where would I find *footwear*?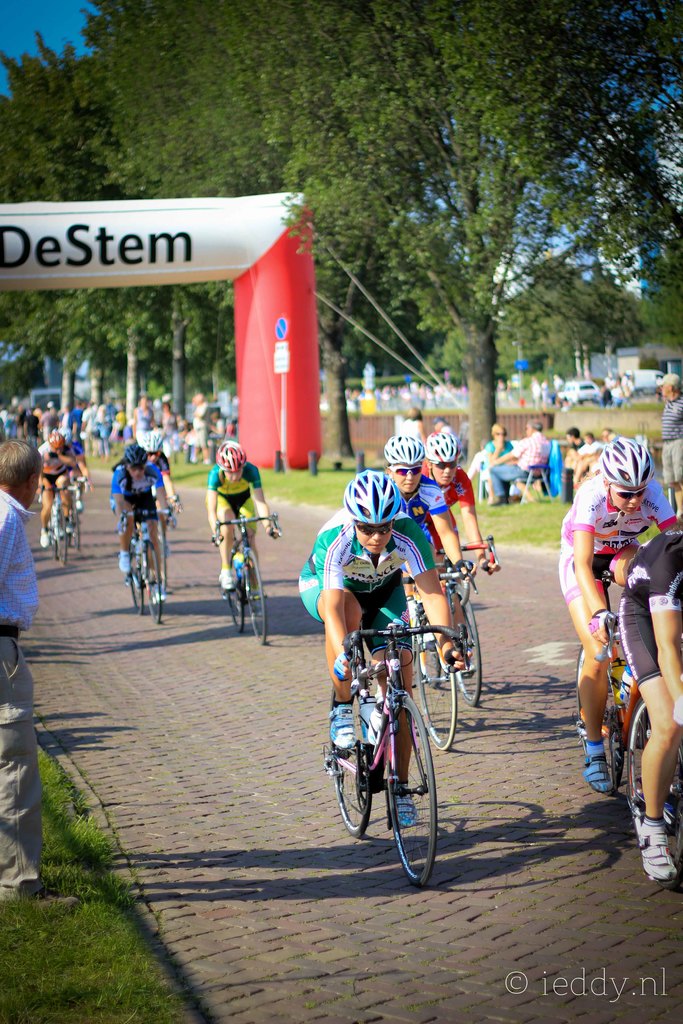
At (219,566,236,593).
